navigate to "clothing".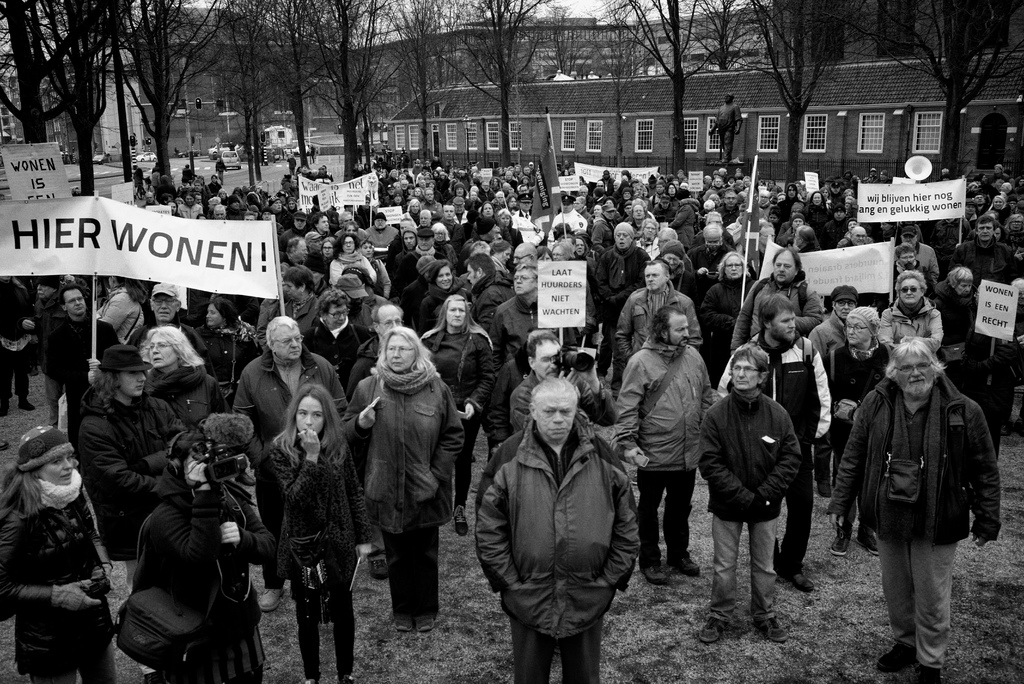
Navigation target: (44,320,129,396).
